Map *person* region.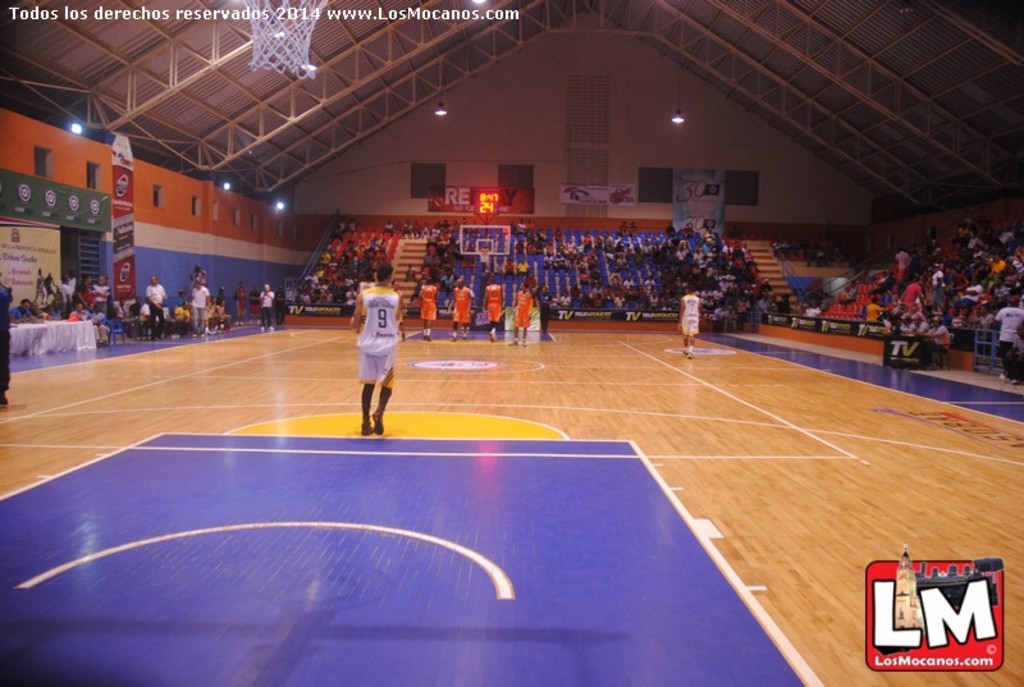
Mapped to <bbox>480, 267, 499, 340</bbox>.
